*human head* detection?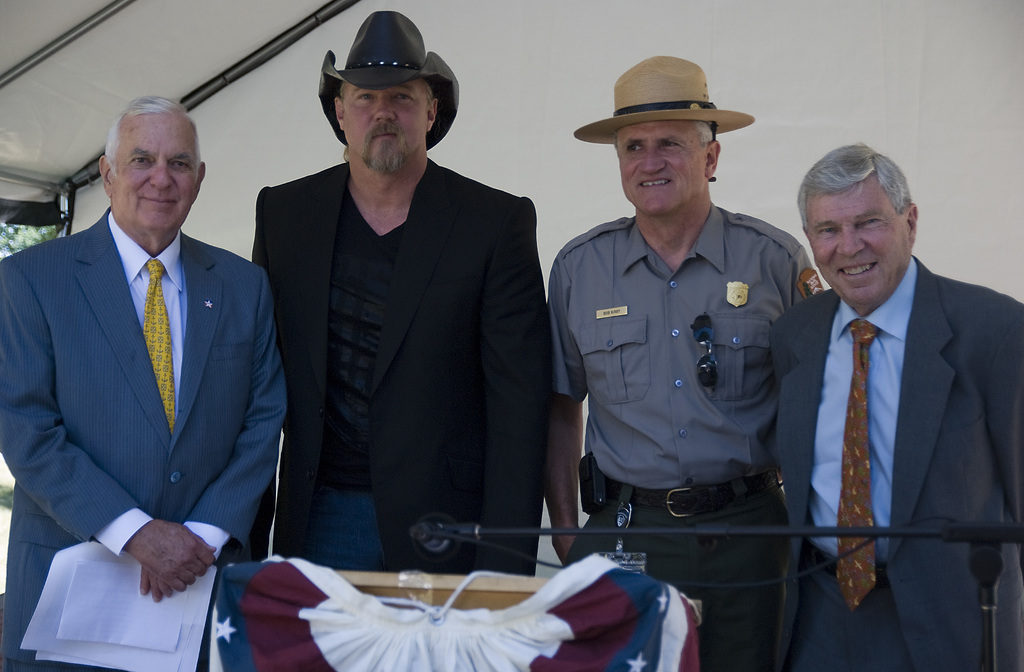
l=797, t=141, r=929, b=287
